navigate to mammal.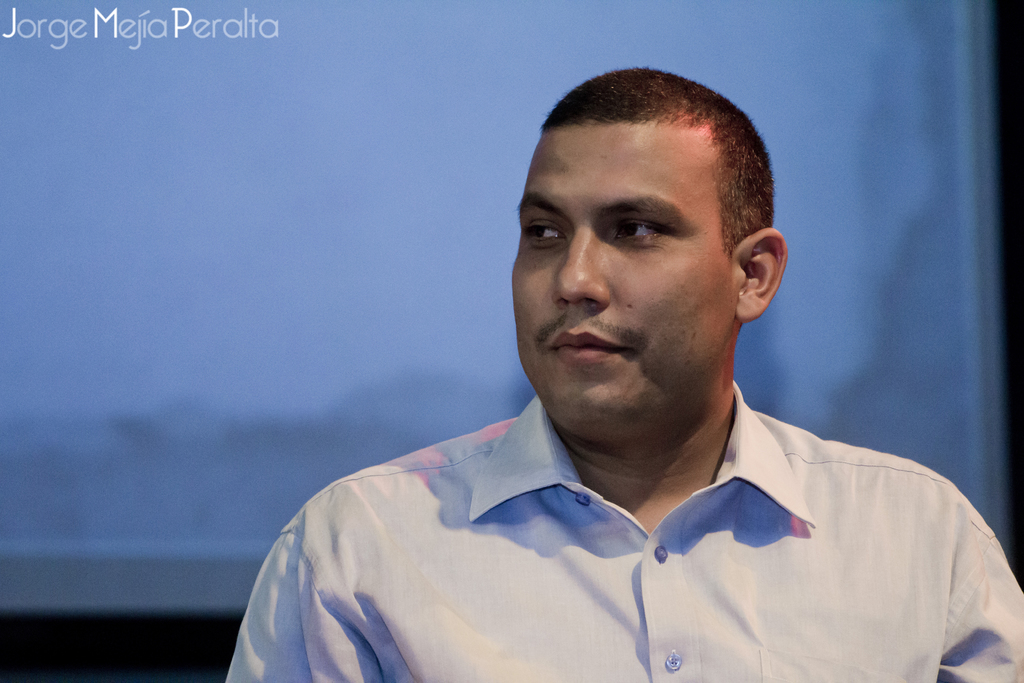
Navigation target: (left=196, top=106, right=1023, bottom=682).
